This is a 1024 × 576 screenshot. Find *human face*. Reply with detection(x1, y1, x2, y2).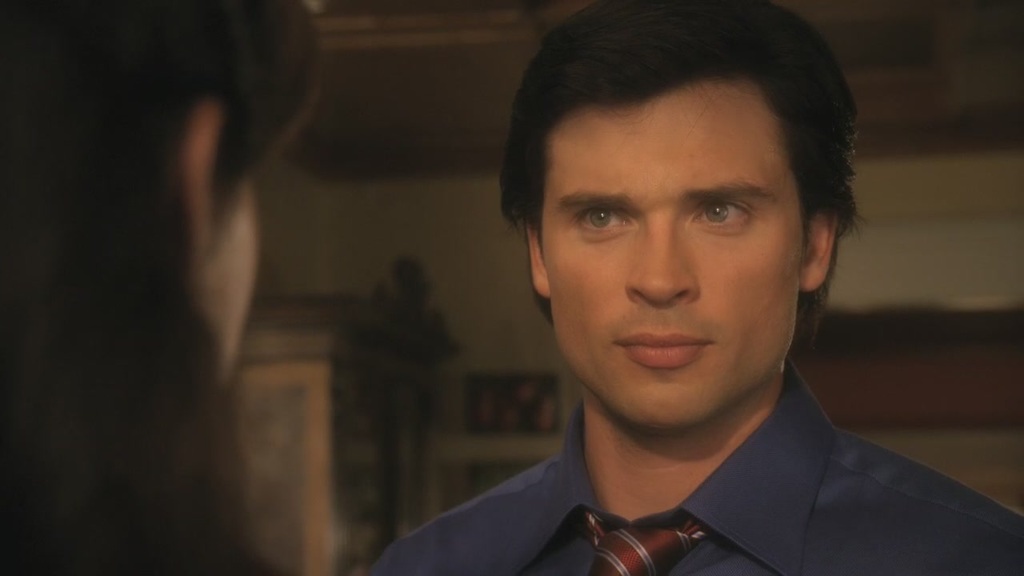
detection(201, 162, 268, 394).
